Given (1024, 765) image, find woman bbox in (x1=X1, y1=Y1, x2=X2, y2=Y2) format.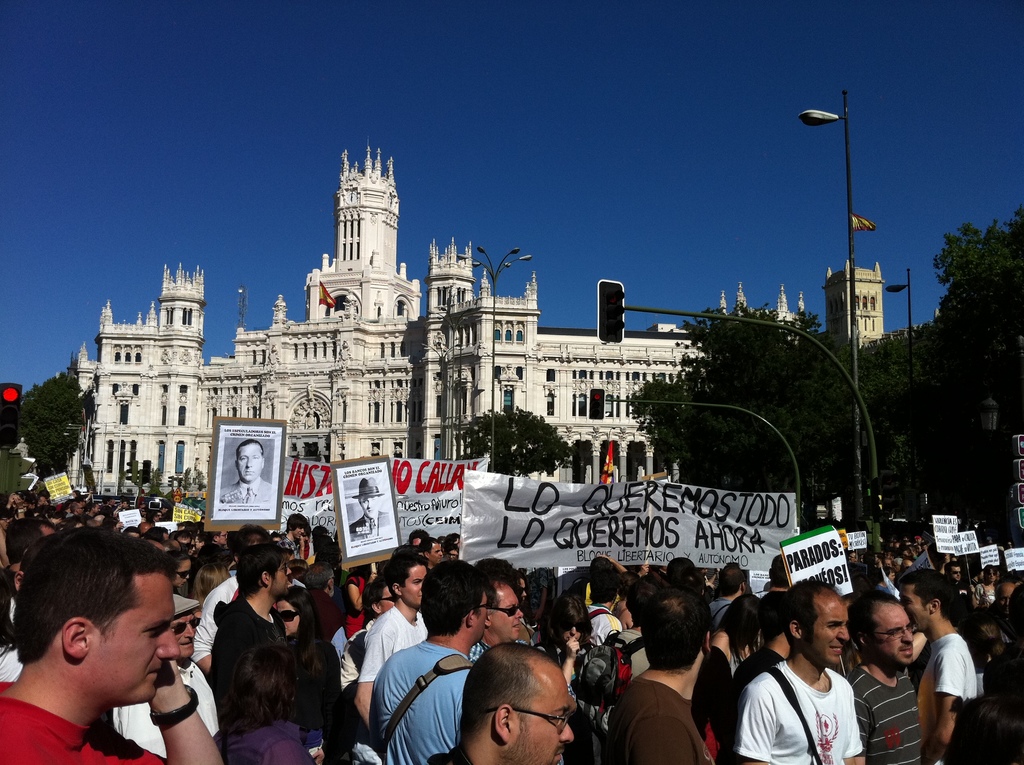
(x1=968, y1=563, x2=997, y2=608).
